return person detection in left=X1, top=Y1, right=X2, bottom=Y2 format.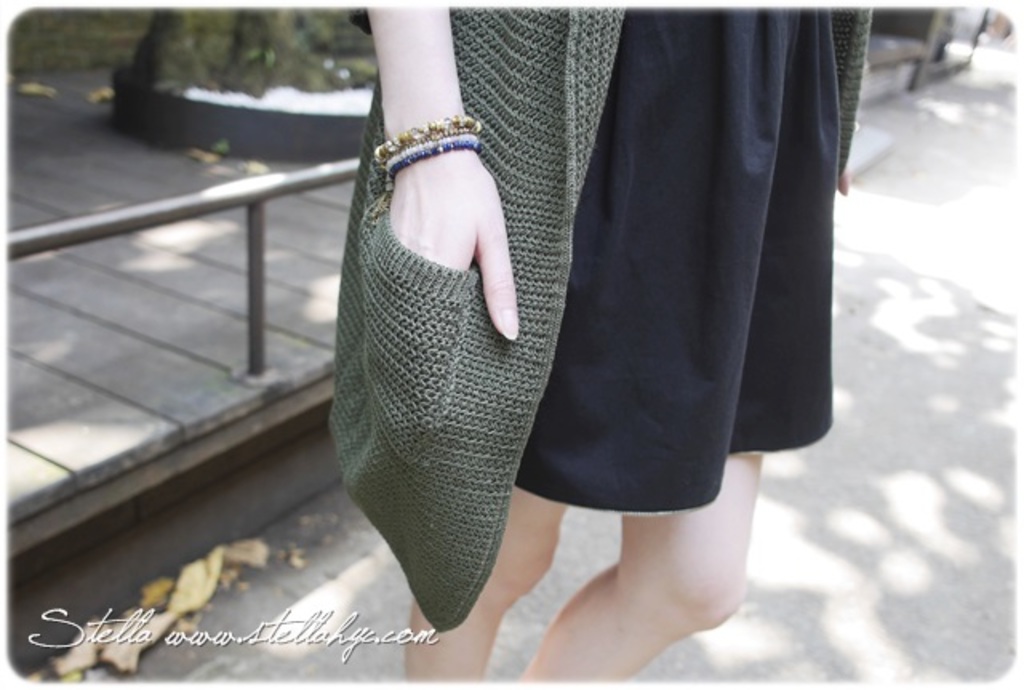
left=283, top=0, right=870, bottom=631.
